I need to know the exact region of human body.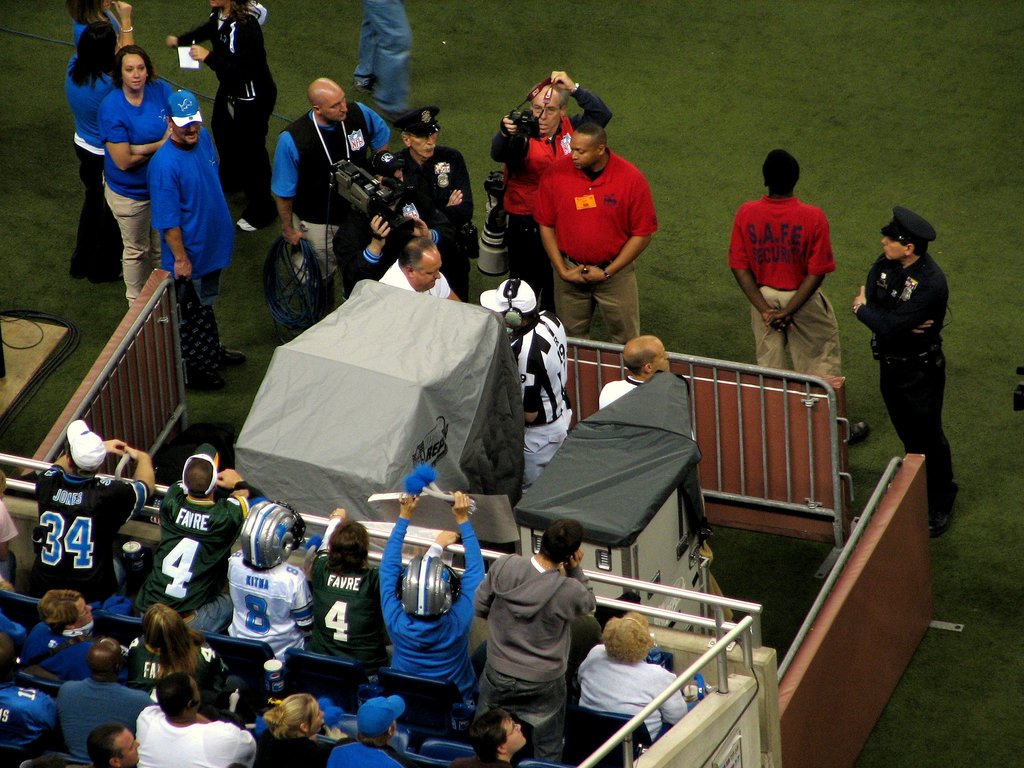
Region: pyautogui.locateOnScreen(58, 60, 111, 284).
